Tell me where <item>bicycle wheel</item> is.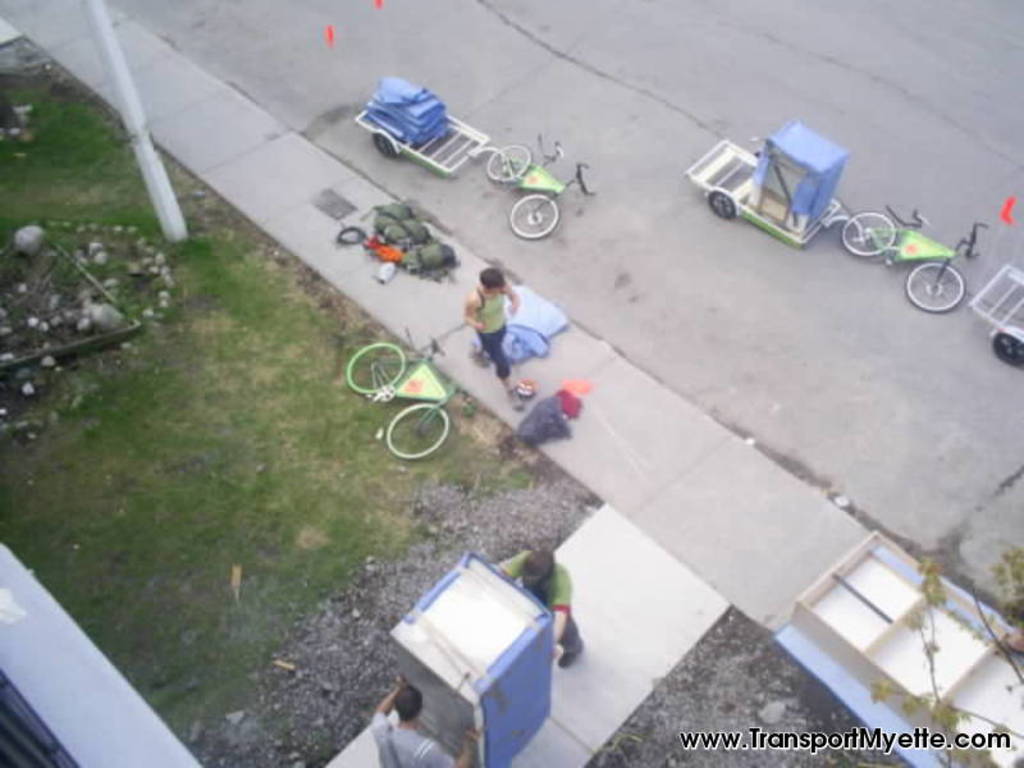
<item>bicycle wheel</item> is at Rect(485, 143, 531, 187).
